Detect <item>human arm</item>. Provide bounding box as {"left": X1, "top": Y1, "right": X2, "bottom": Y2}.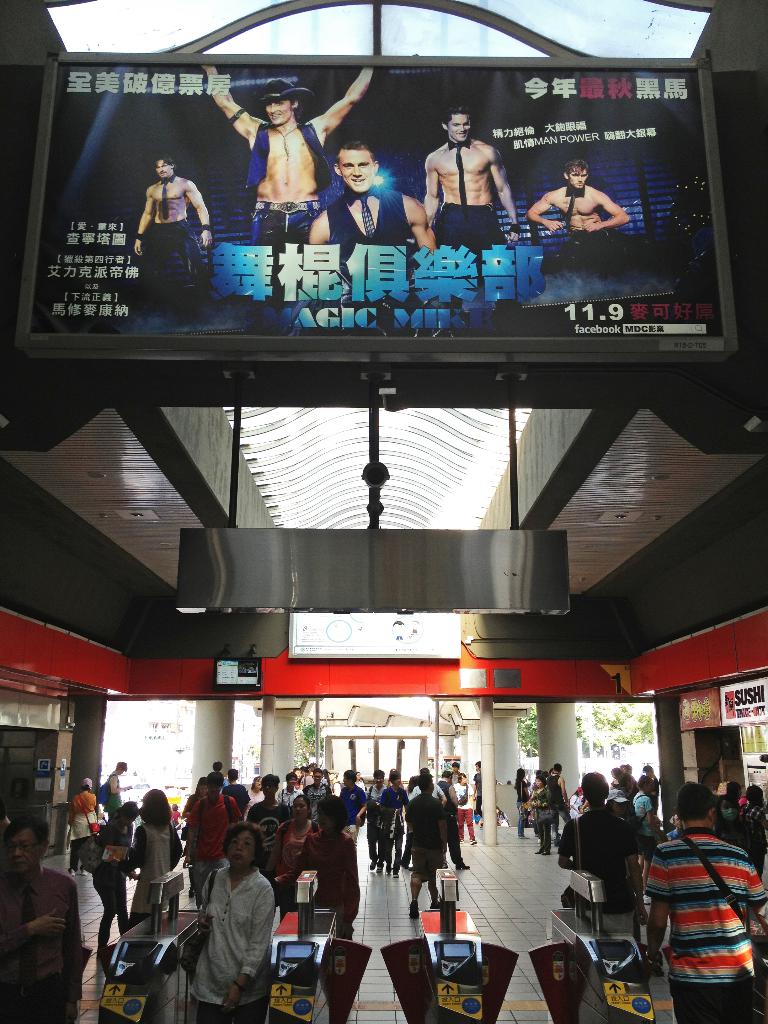
{"left": 182, "top": 173, "right": 214, "bottom": 248}.
